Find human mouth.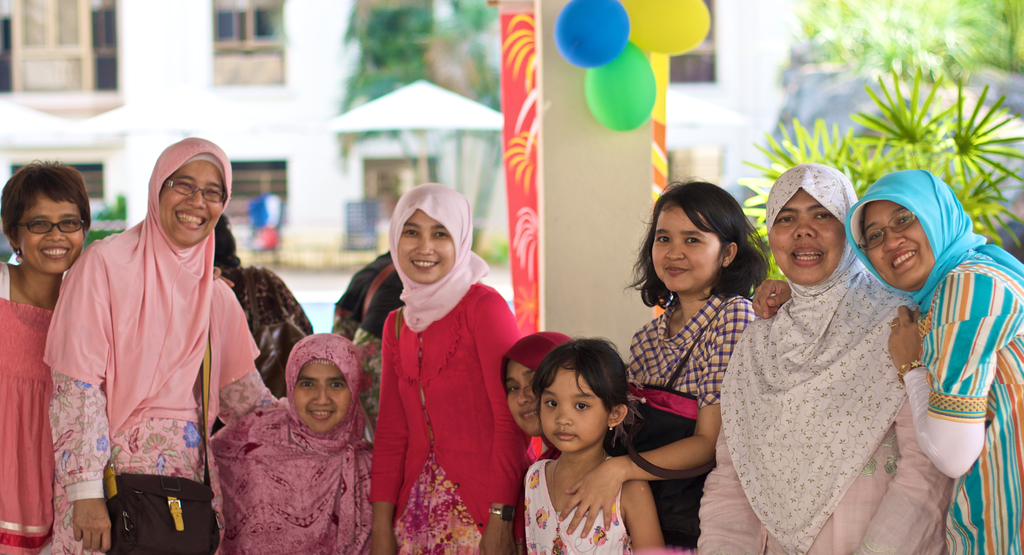
bbox=[416, 262, 437, 266].
